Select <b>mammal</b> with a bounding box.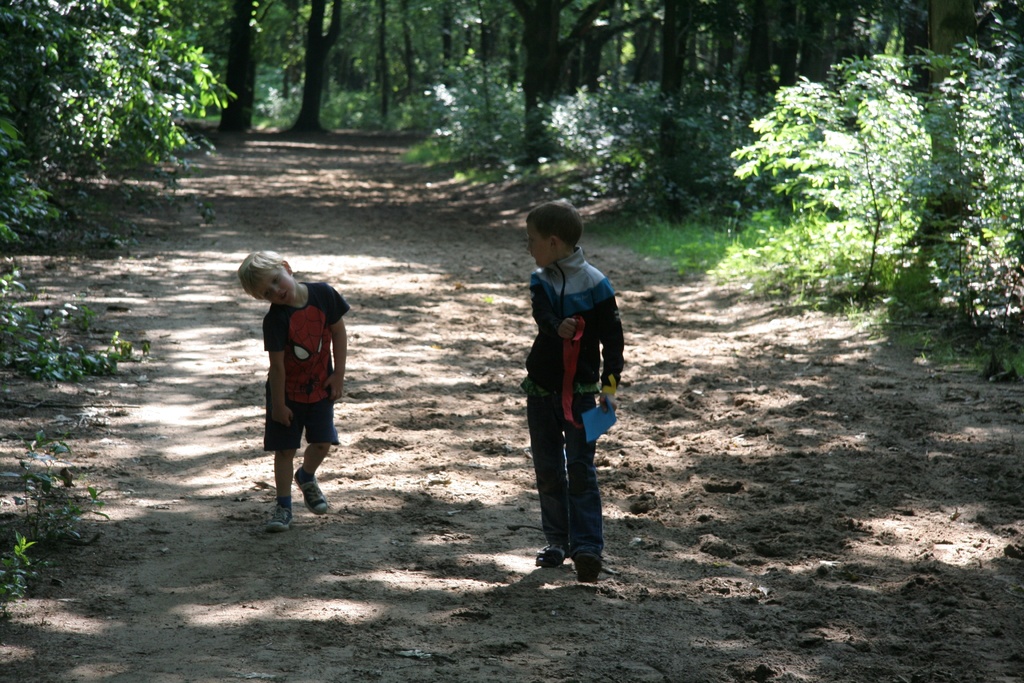
bbox=(255, 269, 344, 518).
